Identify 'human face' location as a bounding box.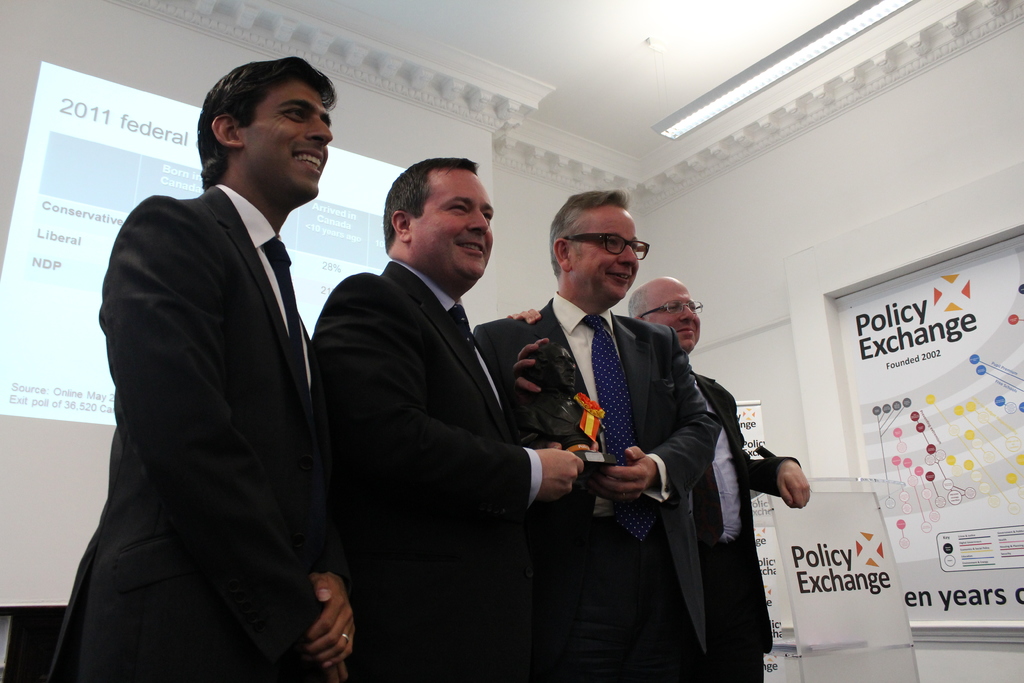
412 169 490 281.
